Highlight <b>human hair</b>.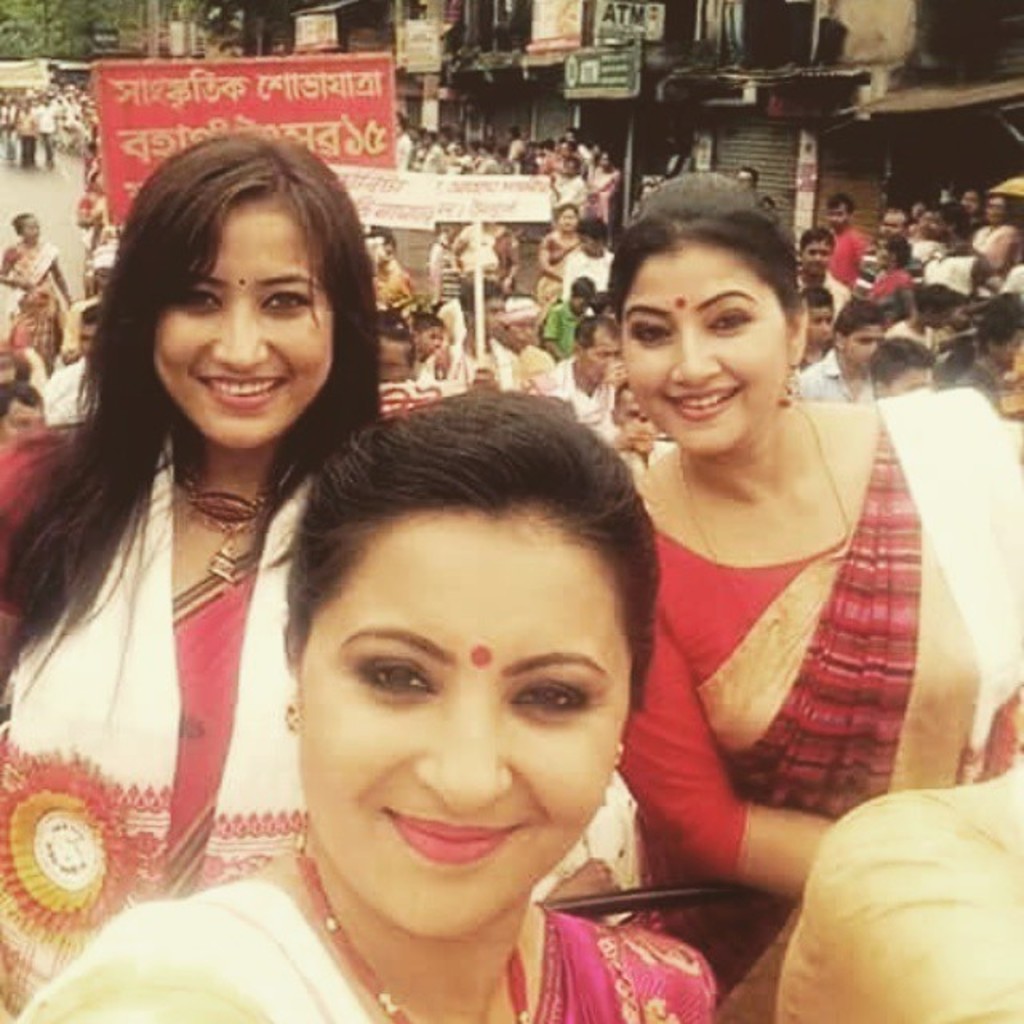
Highlighted region: bbox=[373, 318, 408, 365].
